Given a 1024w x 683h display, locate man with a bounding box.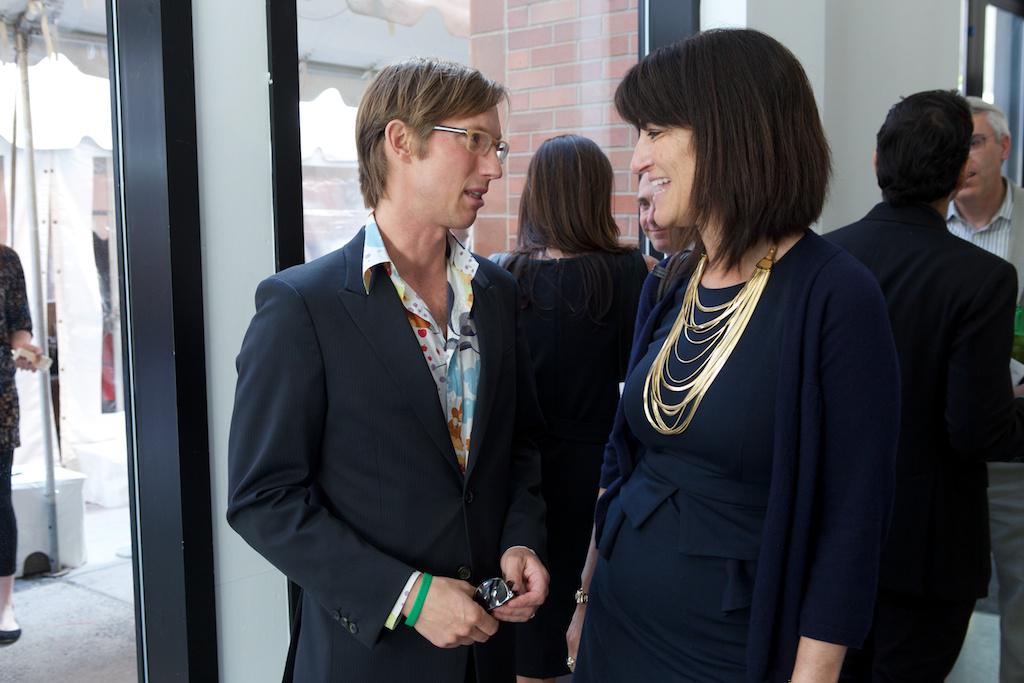
Located: bbox=(944, 92, 1023, 682).
